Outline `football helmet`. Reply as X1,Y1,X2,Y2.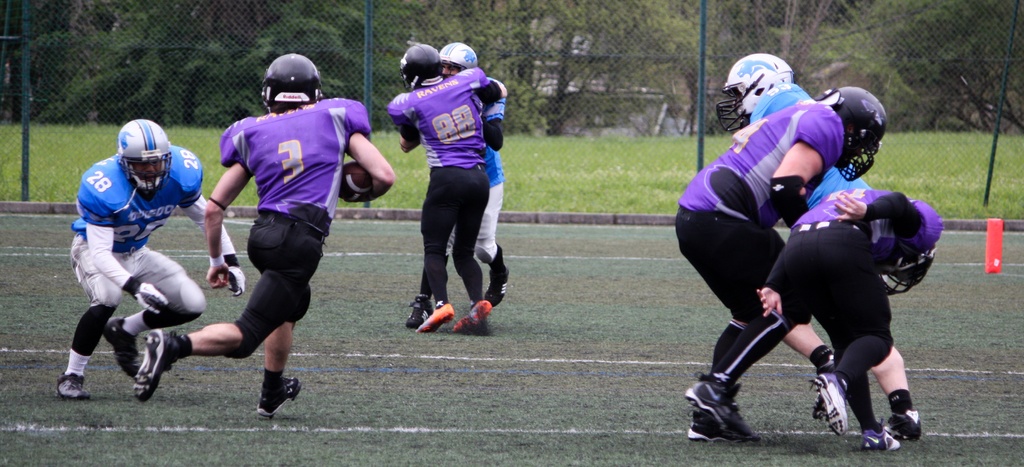
401,45,438,92.
